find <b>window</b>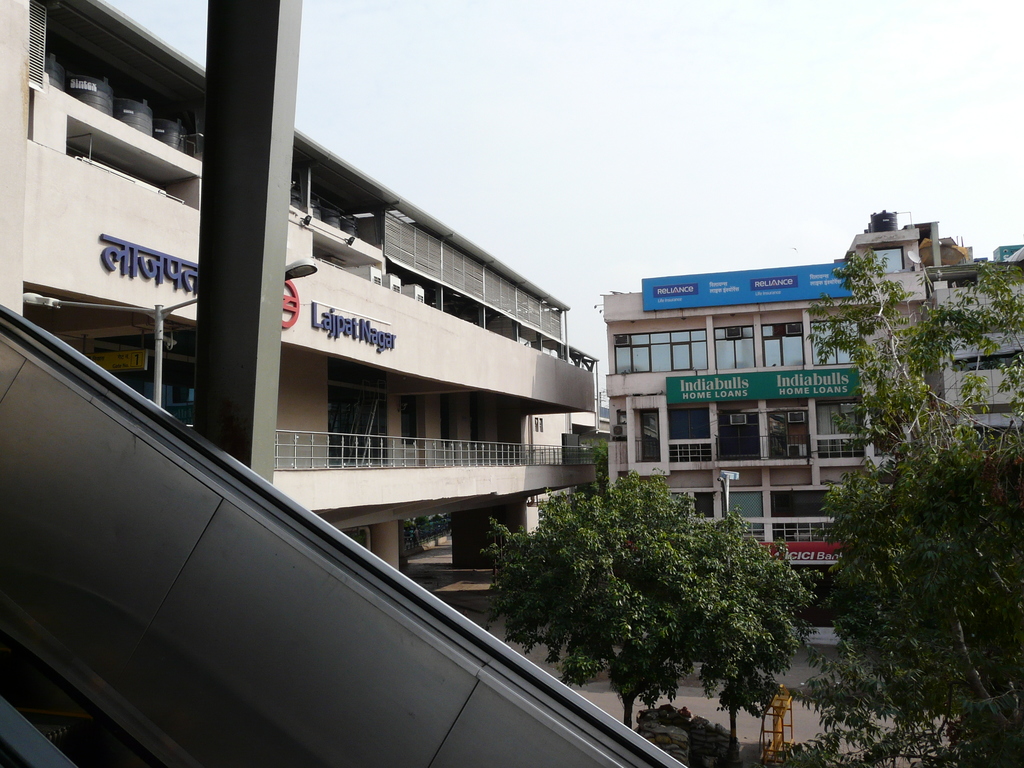
[x1=762, y1=319, x2=804, y2=367]
